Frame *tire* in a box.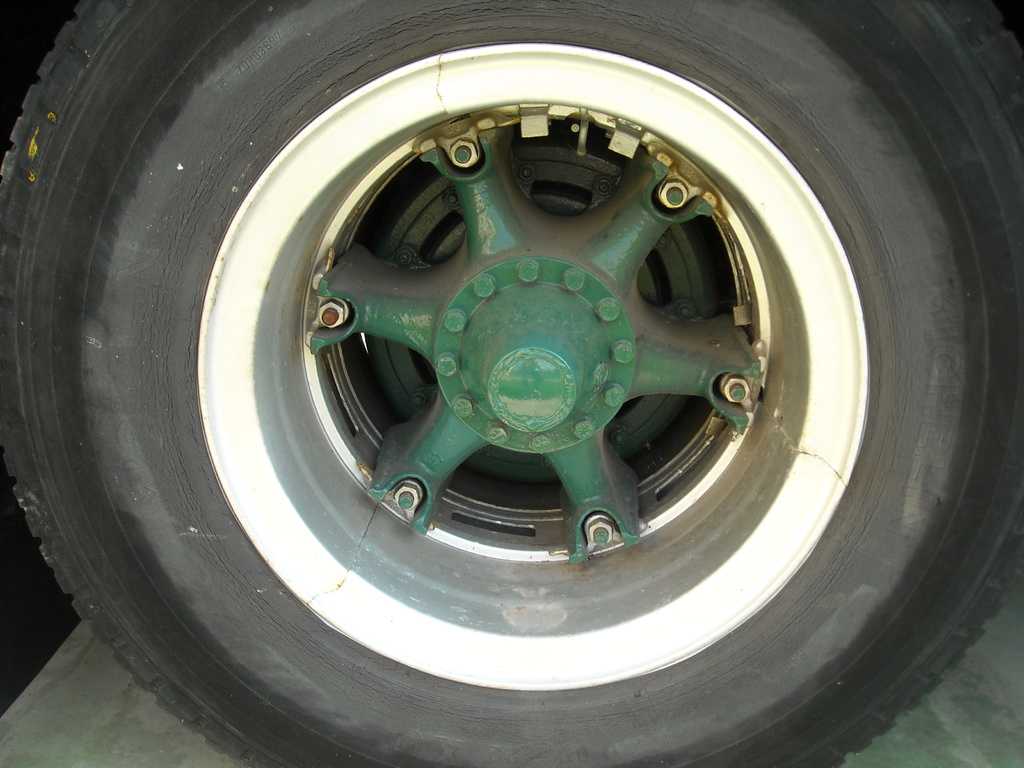
(x1=0, y1=2, x2=1022, y2=767).
